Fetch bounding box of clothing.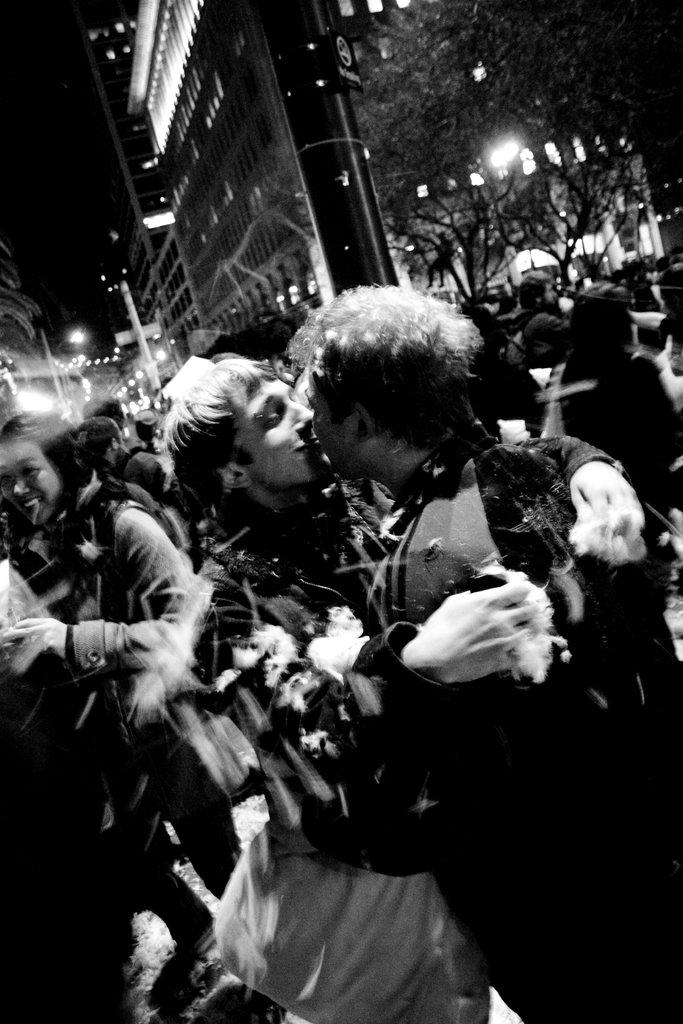
Bbox: [195, 334, 596, 977].
